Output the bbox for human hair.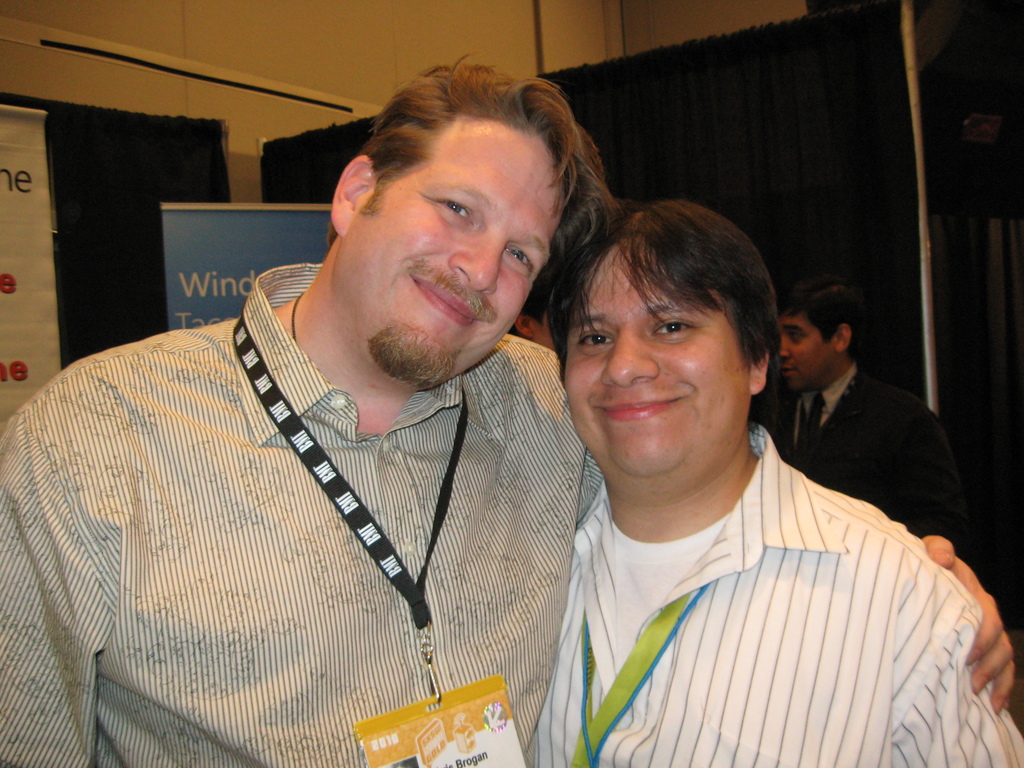
select_region(778, 274, 861, 340).
